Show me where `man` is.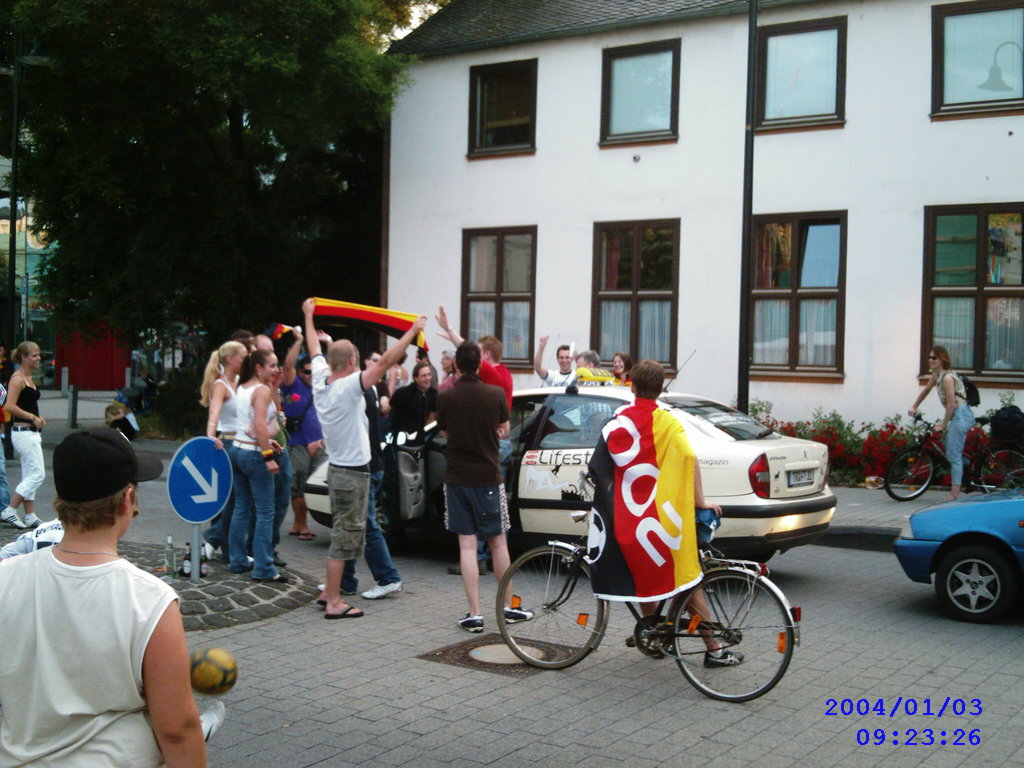
`man` is at l=584, t=360, r=746, b=671.
